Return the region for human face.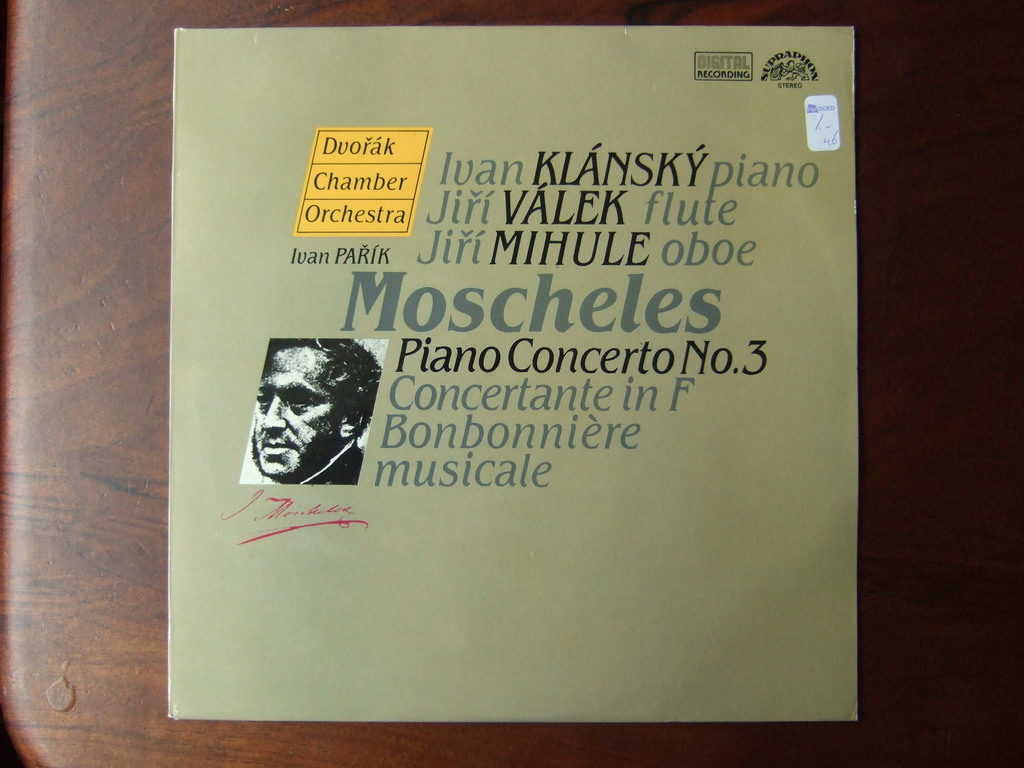
left=256, top=347, right=344, bottom=479.
